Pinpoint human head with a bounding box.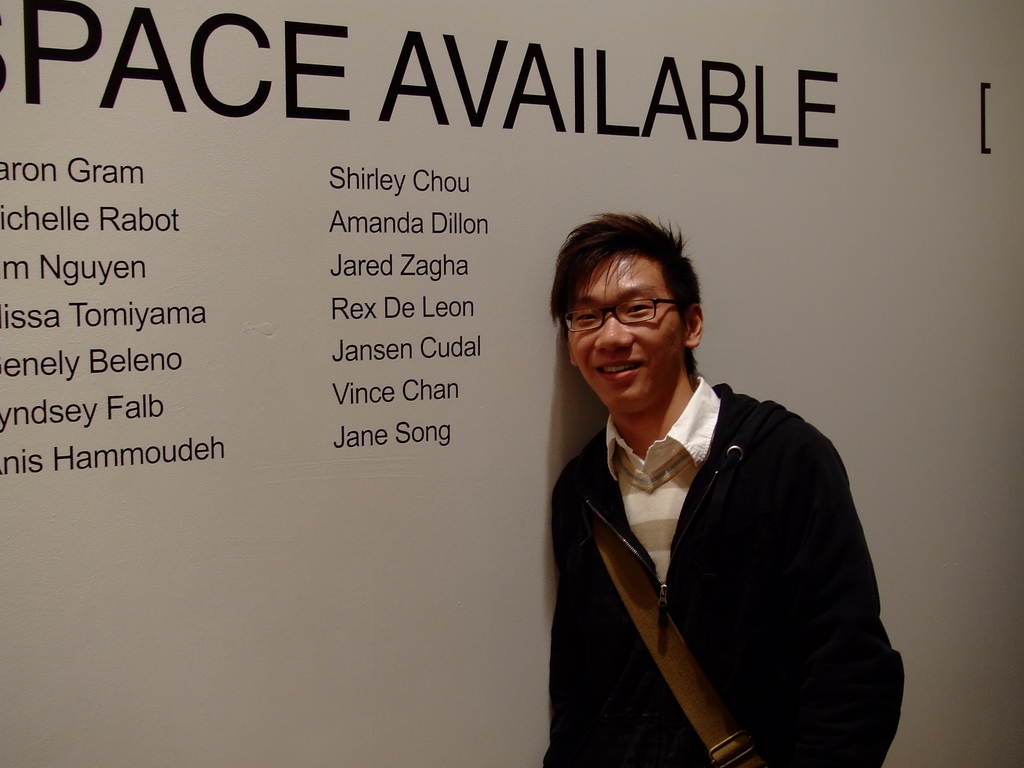
548/223/712/406.
